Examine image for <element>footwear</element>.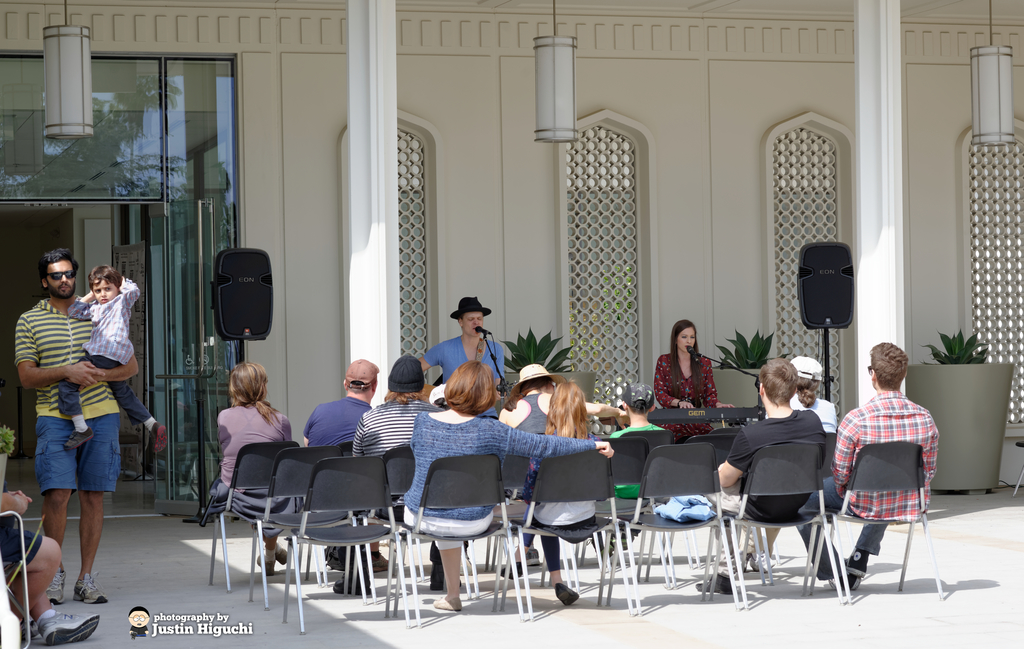
Examination result: 848, 549, 869, 574.
